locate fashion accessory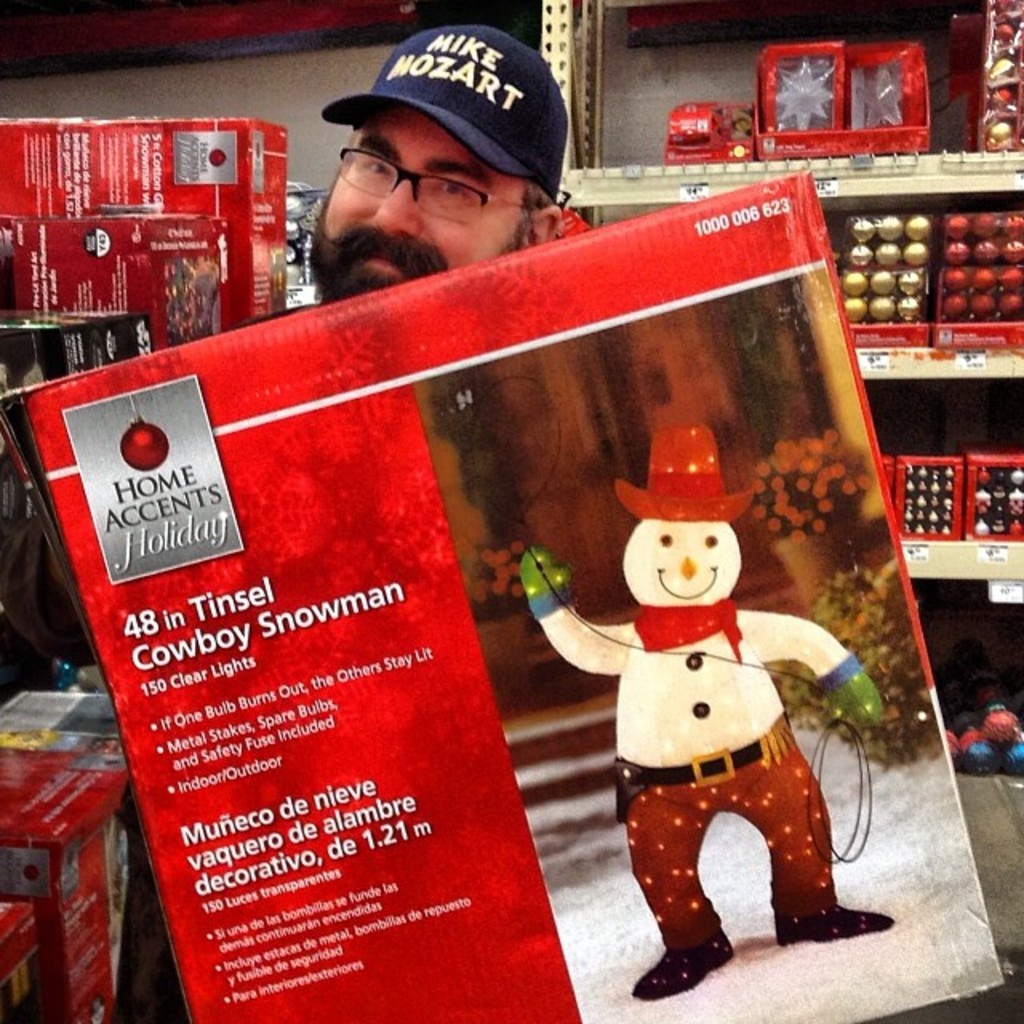
select_region(619, 714, 794, 787)
